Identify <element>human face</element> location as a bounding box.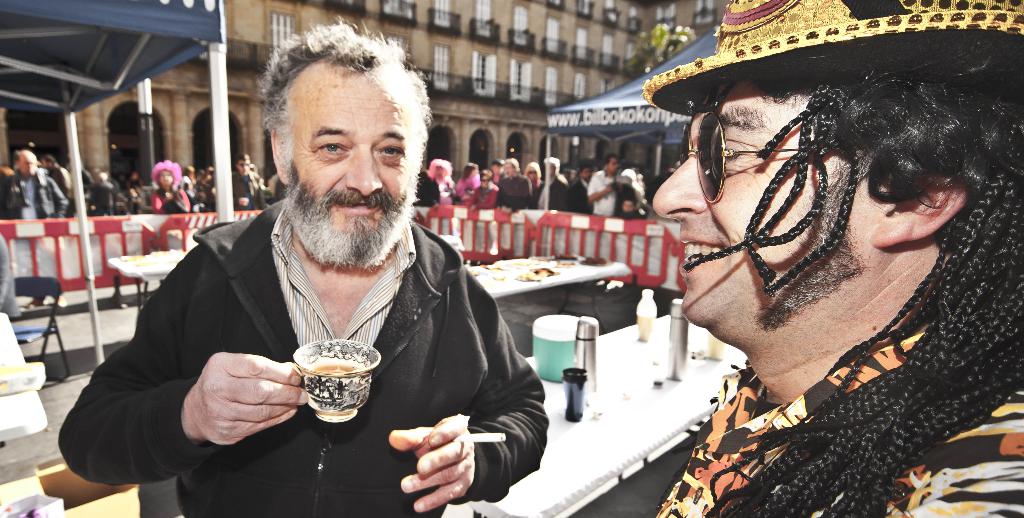
region(290, 71, 409, 232).
